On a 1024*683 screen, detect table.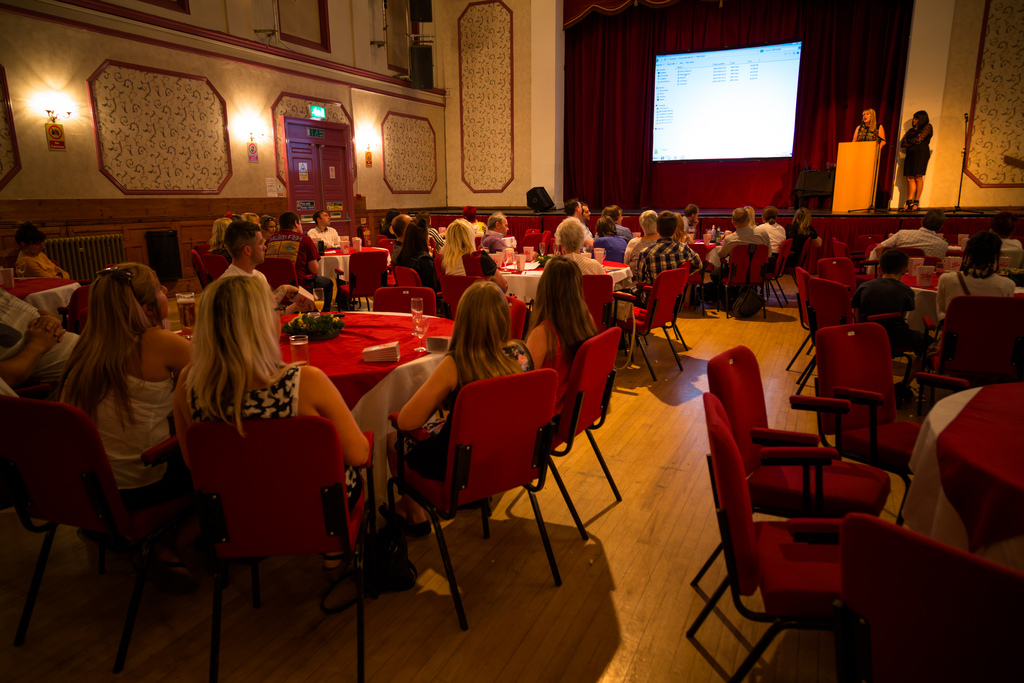
312,236,395,291.
